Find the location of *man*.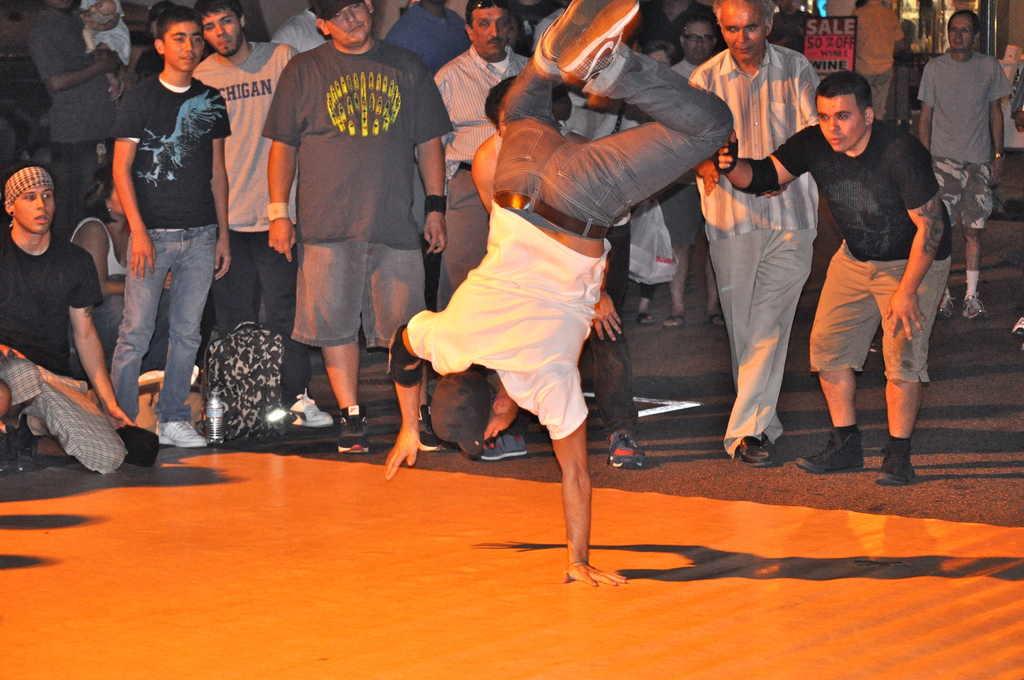
Location: crop(928, 2, 1023, 251).
